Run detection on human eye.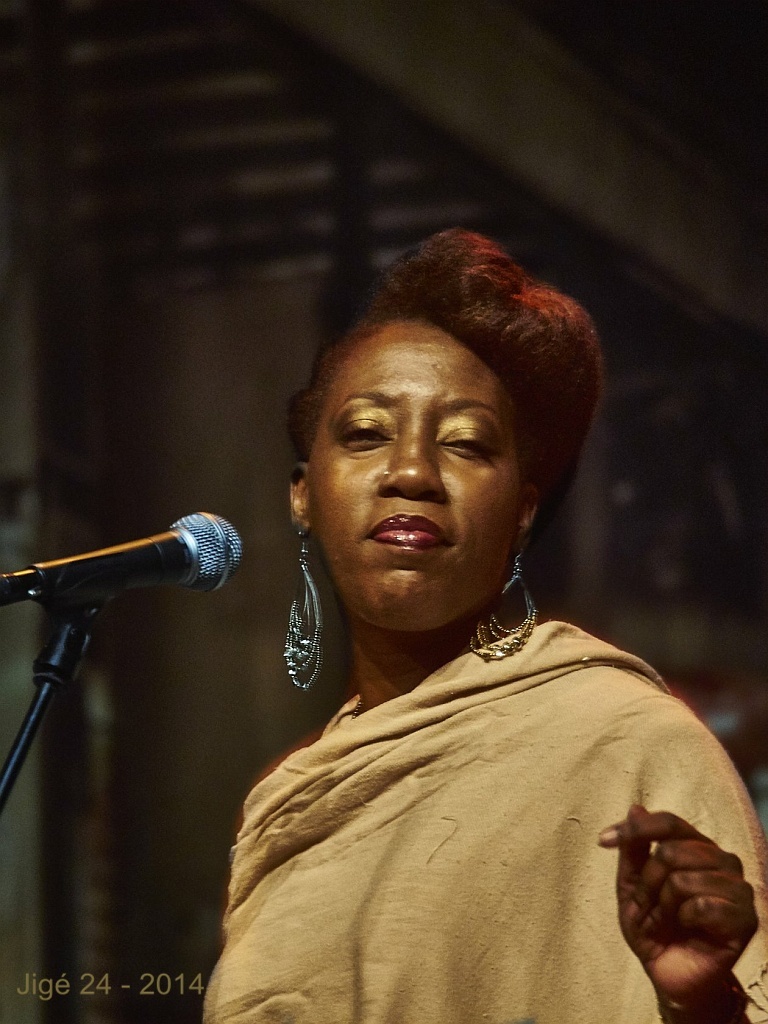
Result: [x1=442, y1=414, x2=515, y2=464].
